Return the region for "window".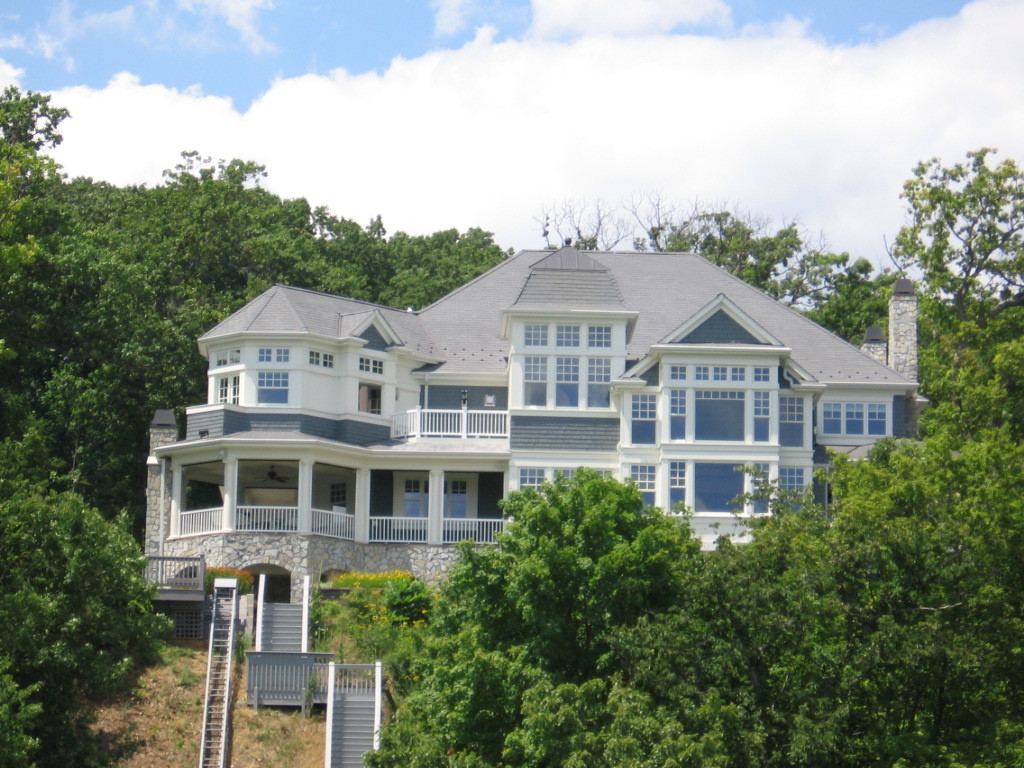
324, 355, 334, 373.
